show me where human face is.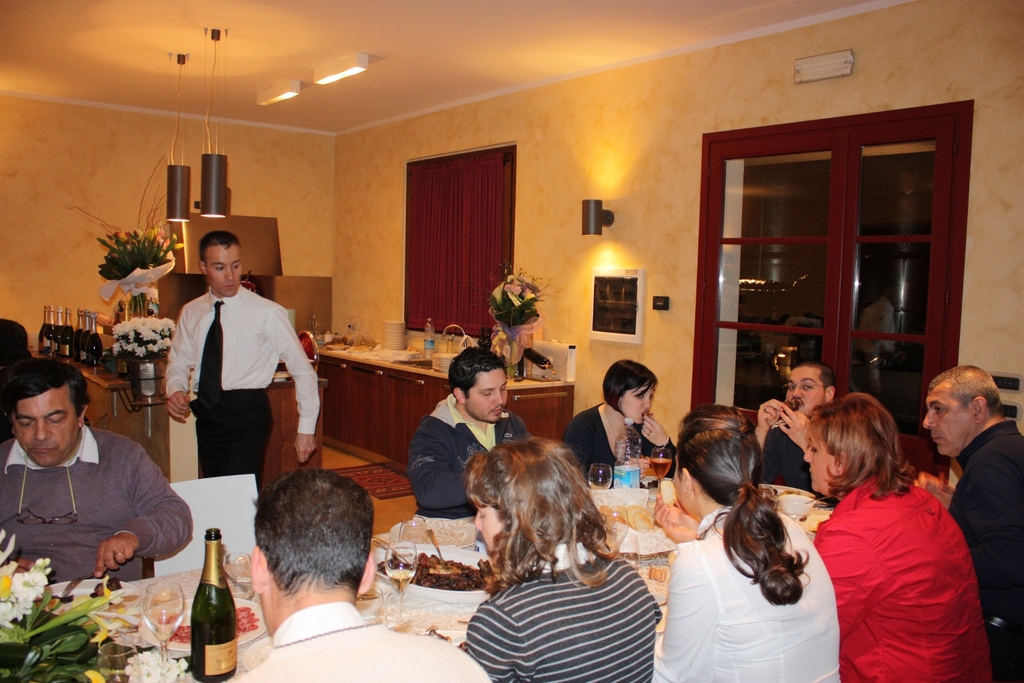
human face is at x1=918 y1=387 x2=971 y2=459.
